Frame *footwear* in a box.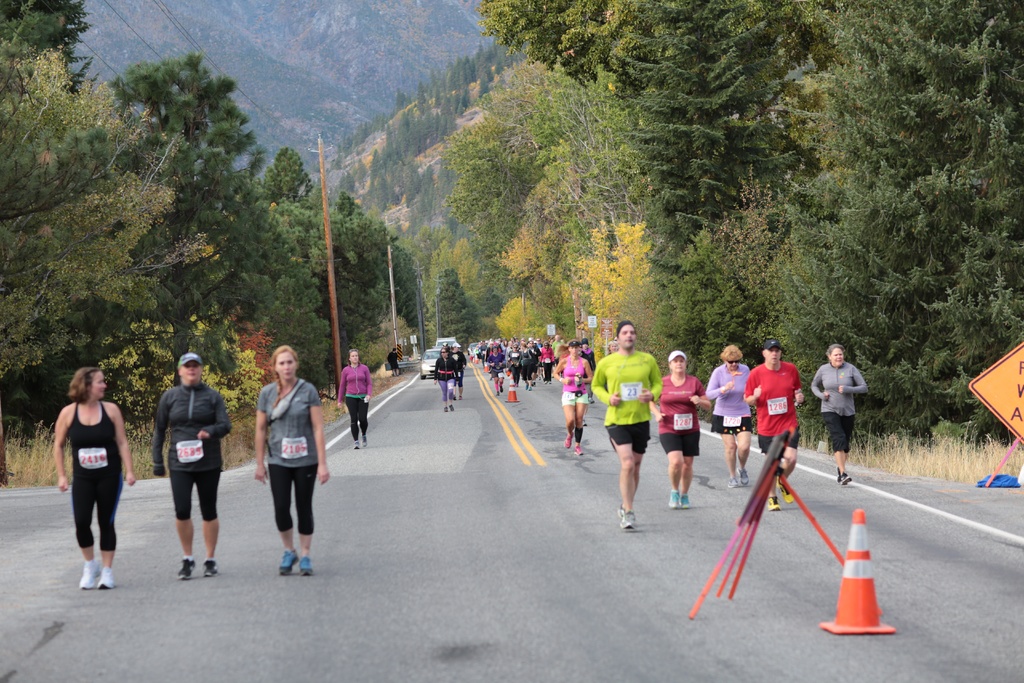
(730, 478, 737, 488).
